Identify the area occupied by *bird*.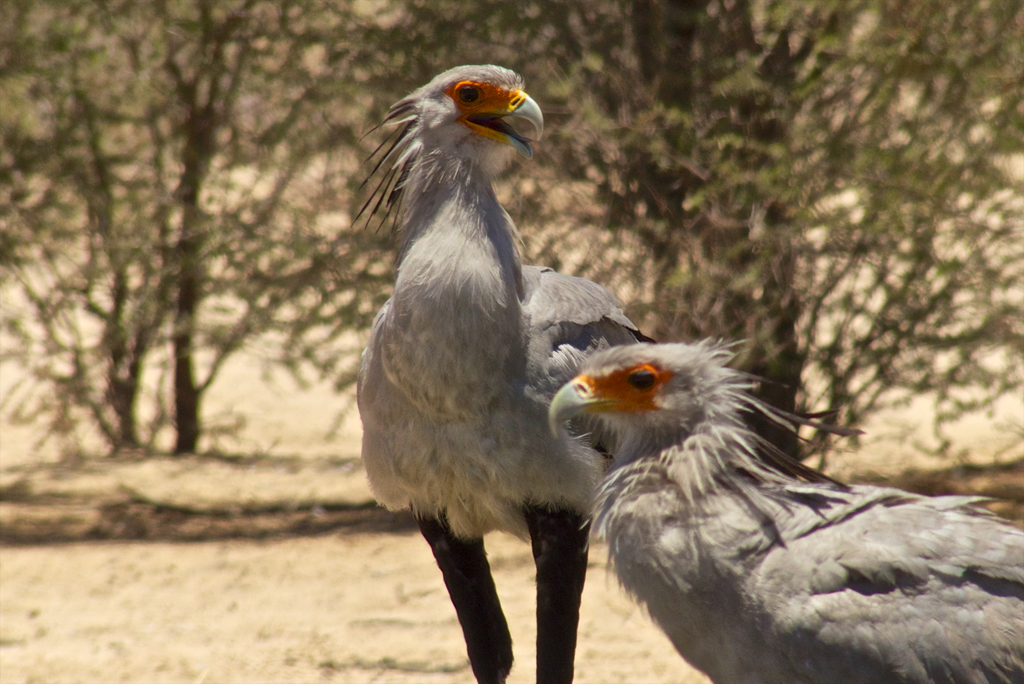
Area: locate(525, 342, 1023, 683).
